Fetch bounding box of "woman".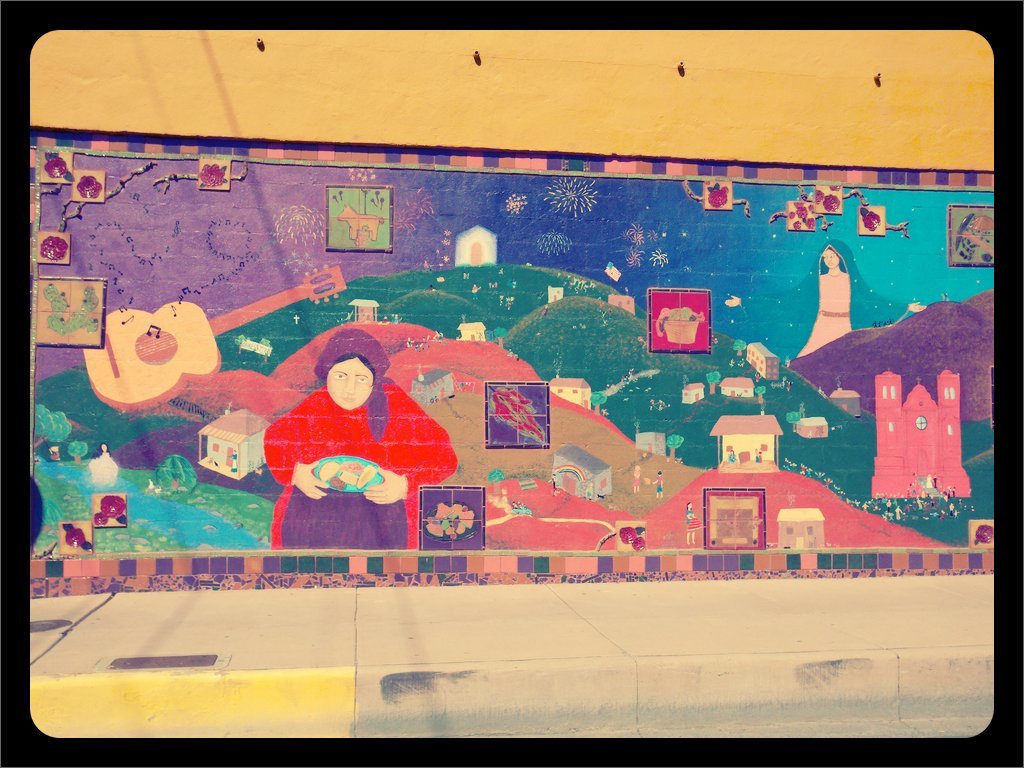
Bbox: (255, 327, 454, 534).
